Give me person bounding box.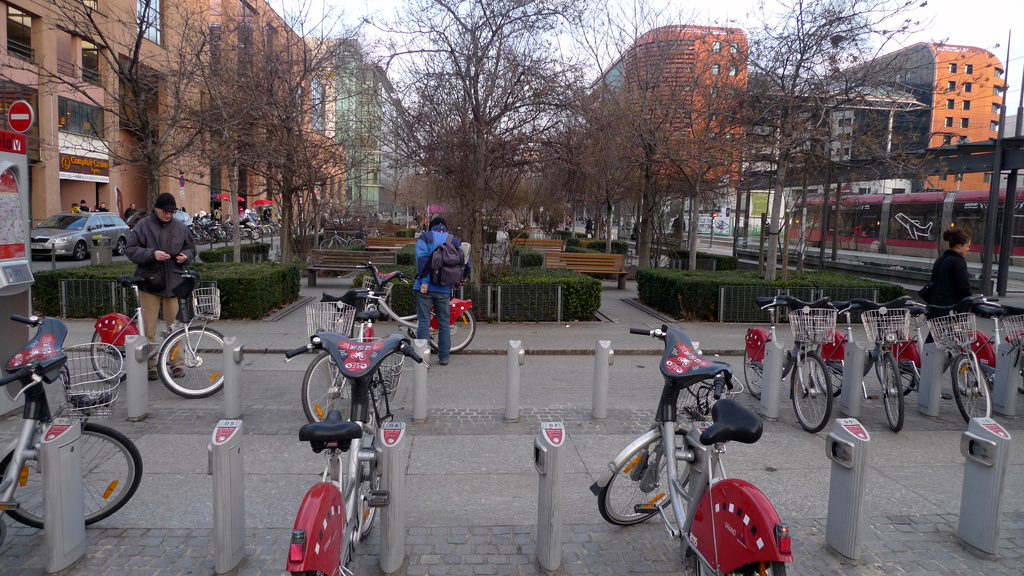
[404, 198, 467, 374].
